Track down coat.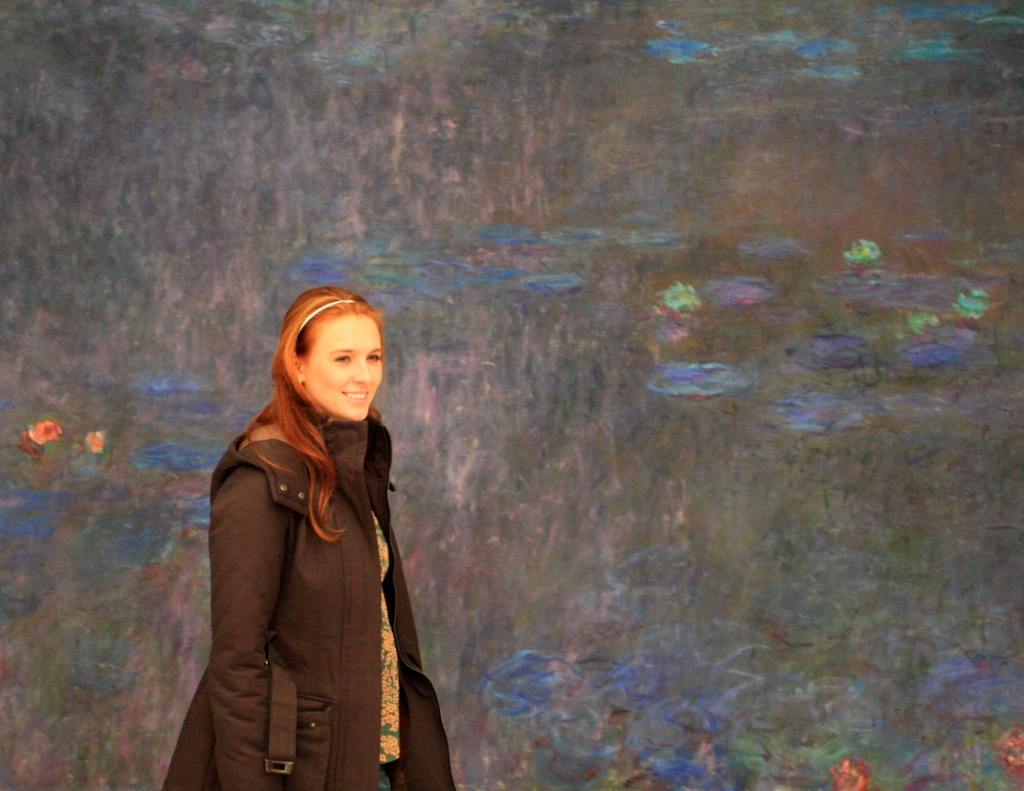
Tracked to <region>161, 393, 462, 790</region>.
